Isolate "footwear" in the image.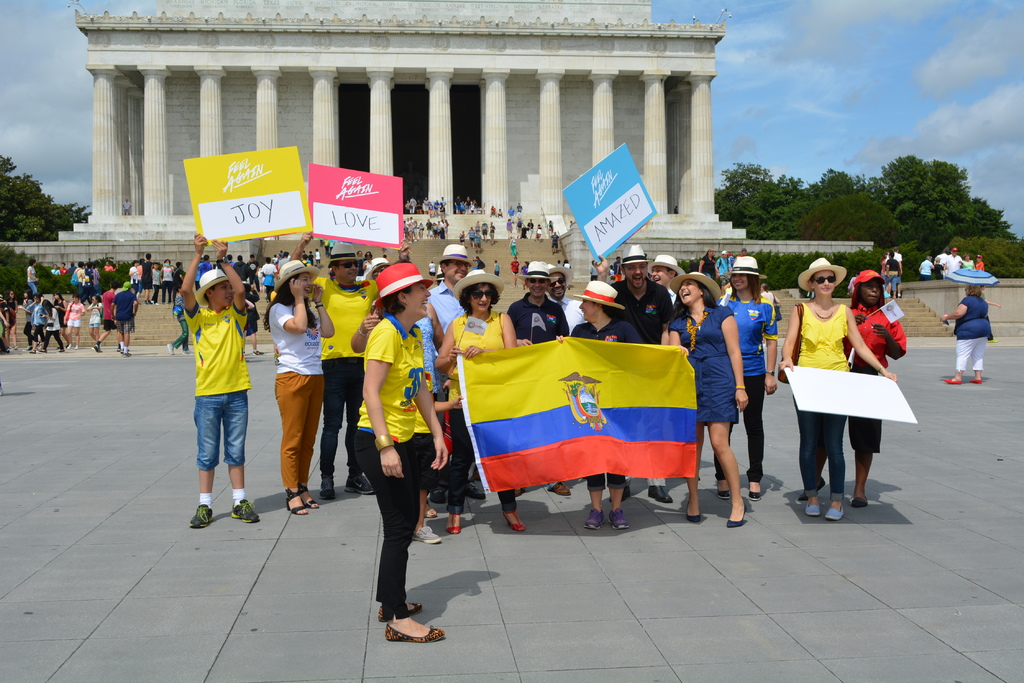
Isolated region: l=231, t=499, r=260, b=521.
